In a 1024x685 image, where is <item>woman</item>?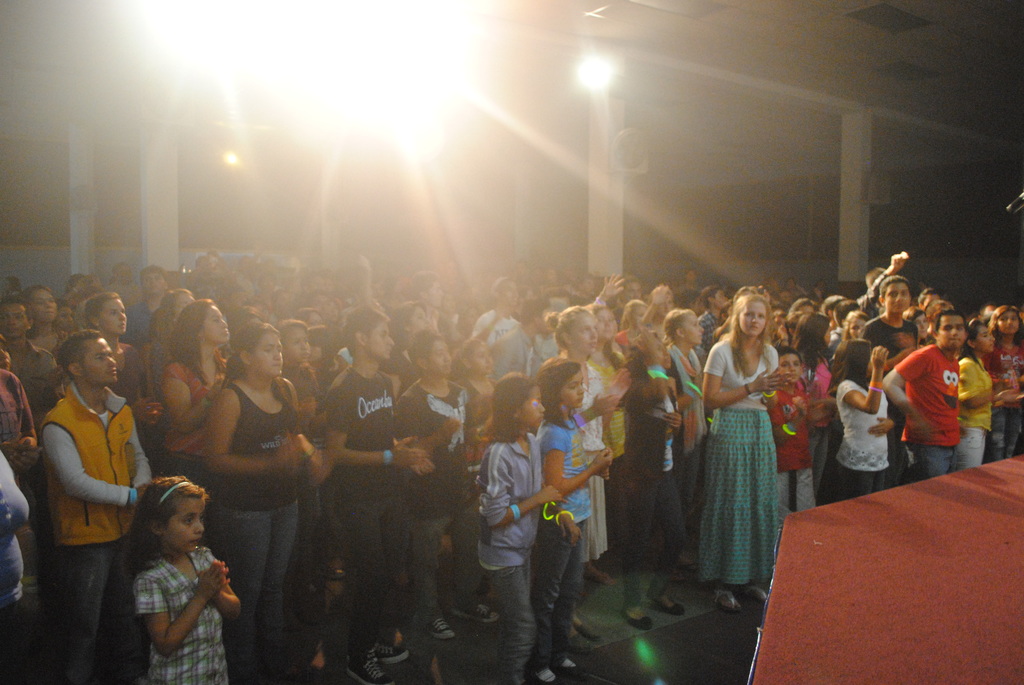
<region>838, 311, 873, 342</region>.
